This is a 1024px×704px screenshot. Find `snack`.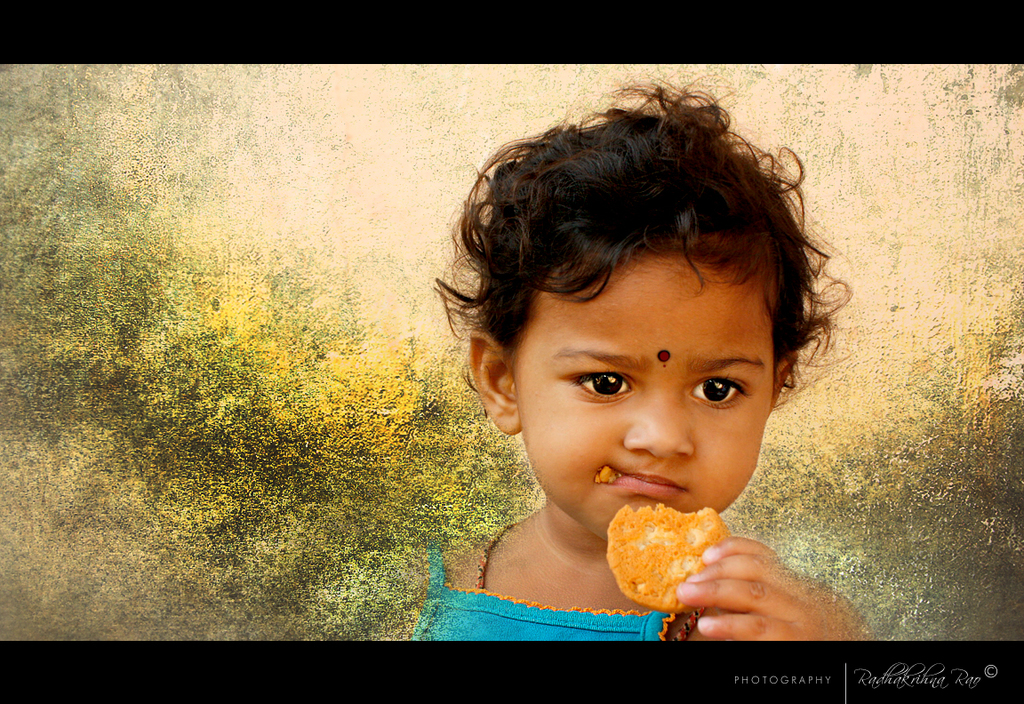
Bounding box: (x1=618, y1=502, x2=769, y2=602).
